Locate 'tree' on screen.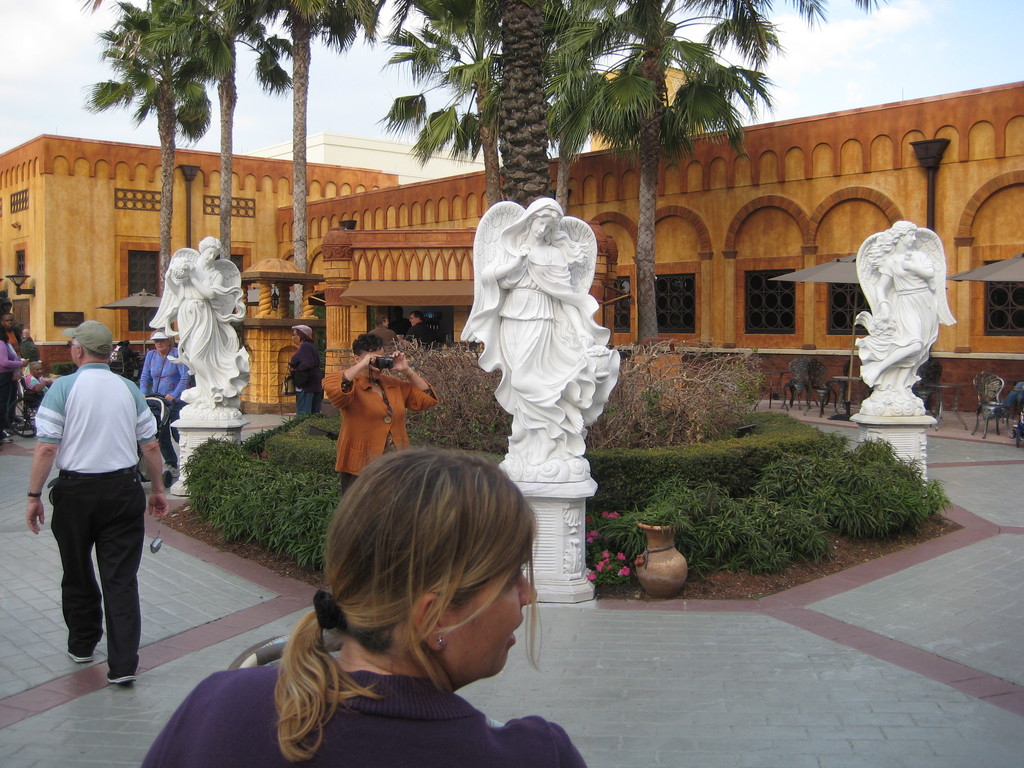
On screen at pyautogui.locateOnScreen(558, 0, 646, 214).
